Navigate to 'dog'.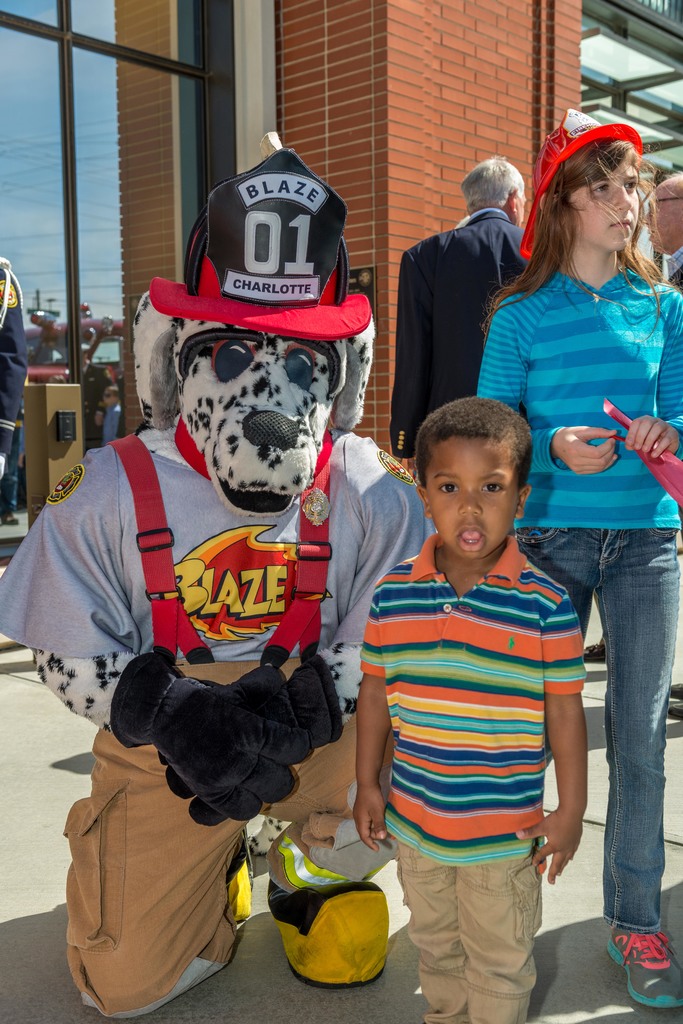
Navigation target: <box>6,285,453,1017</box>.
